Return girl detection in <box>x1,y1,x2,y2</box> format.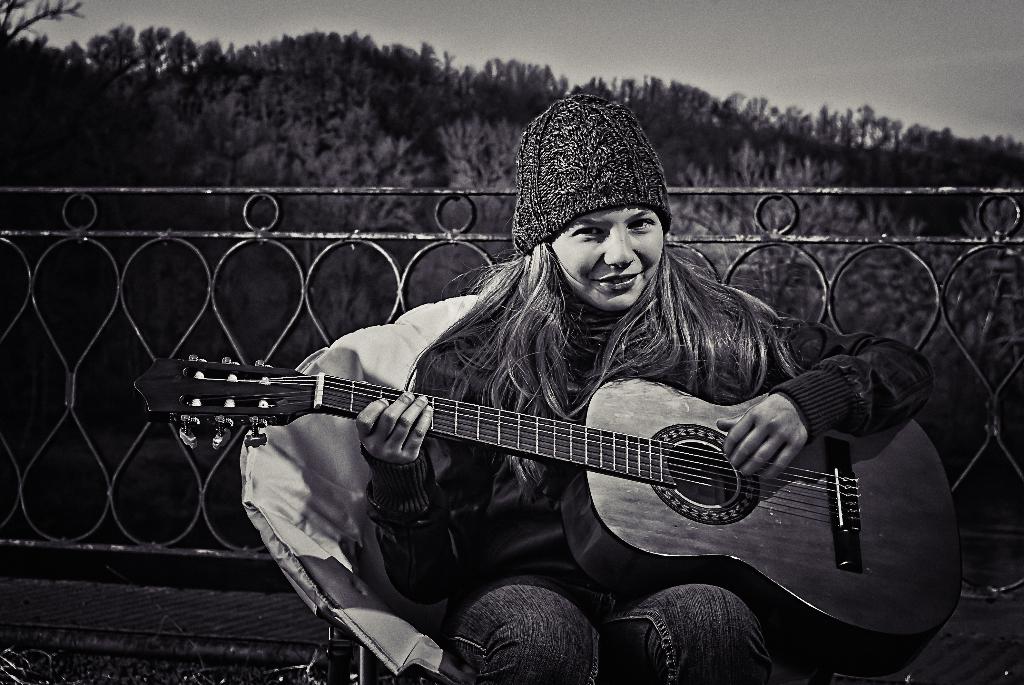
<box>353,95,932,684</box>.
